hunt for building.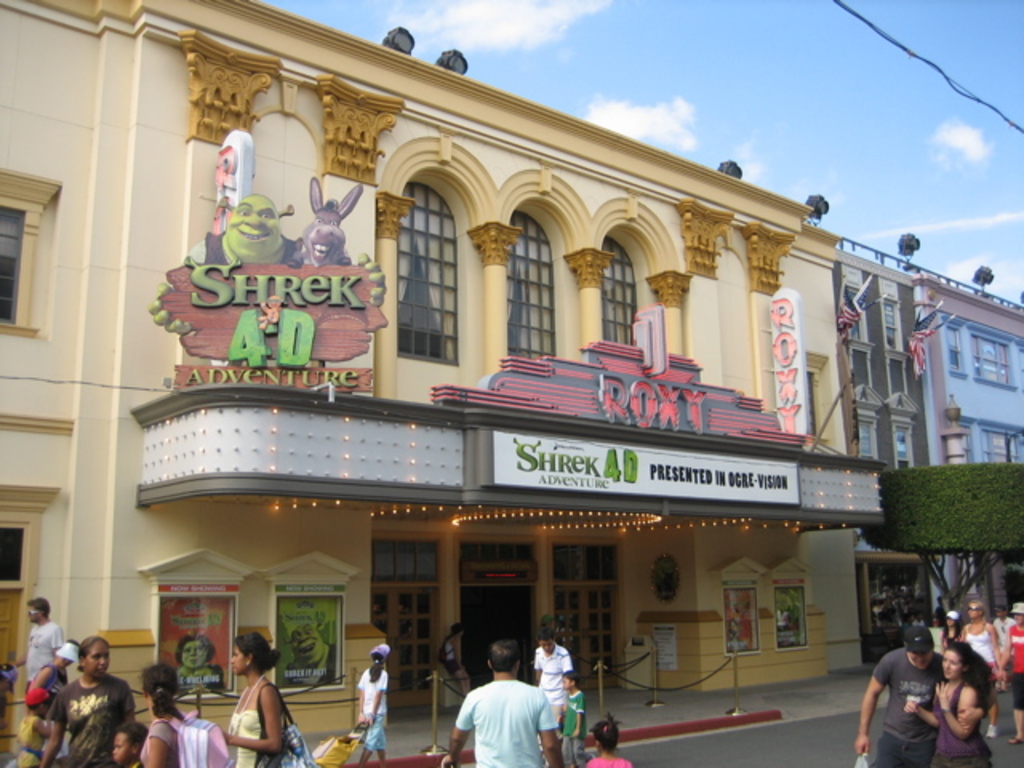
Hunted down at (0,0,886,766).
